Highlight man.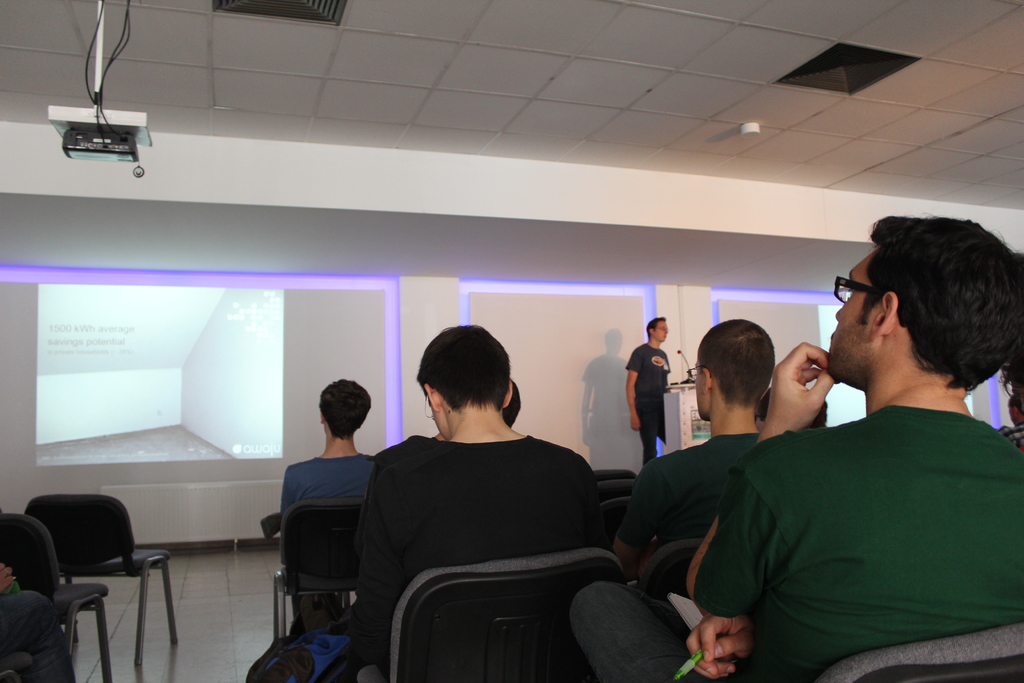
Highlighted region: locate(334, 321, 611, 682).
